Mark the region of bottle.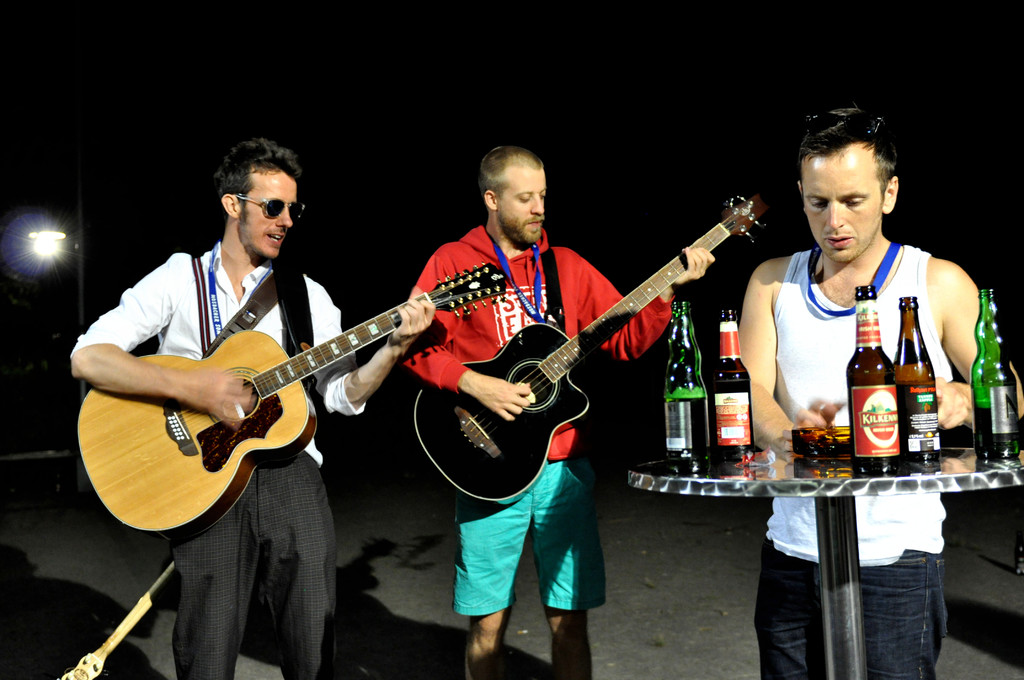
Region: l=971, t=288, r=1018, b=465.
